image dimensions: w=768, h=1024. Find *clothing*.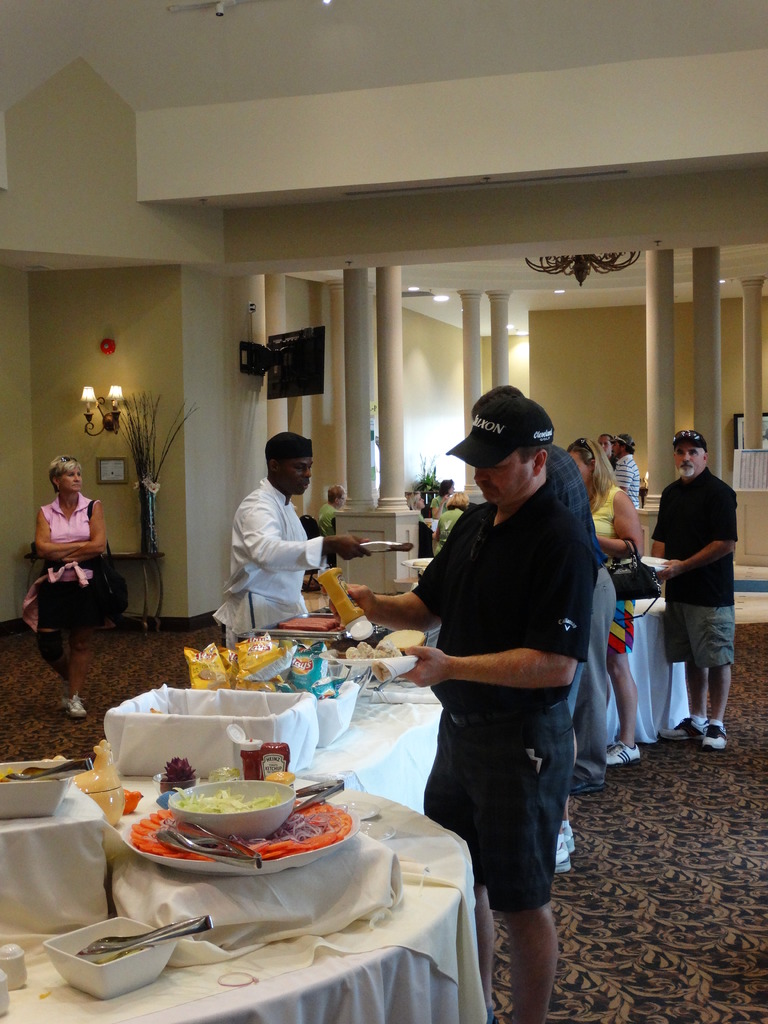
<bbox>705, 716, 726, 728</bbox>.
